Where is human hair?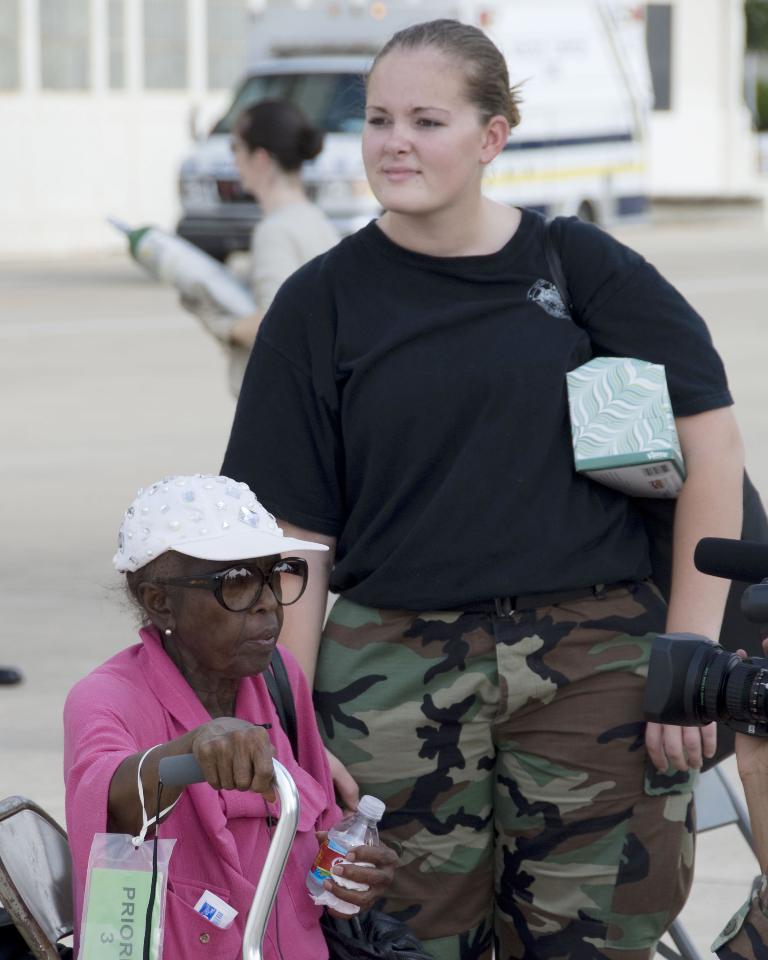
[x1=97, y1=548, x2=183, y2=623].
